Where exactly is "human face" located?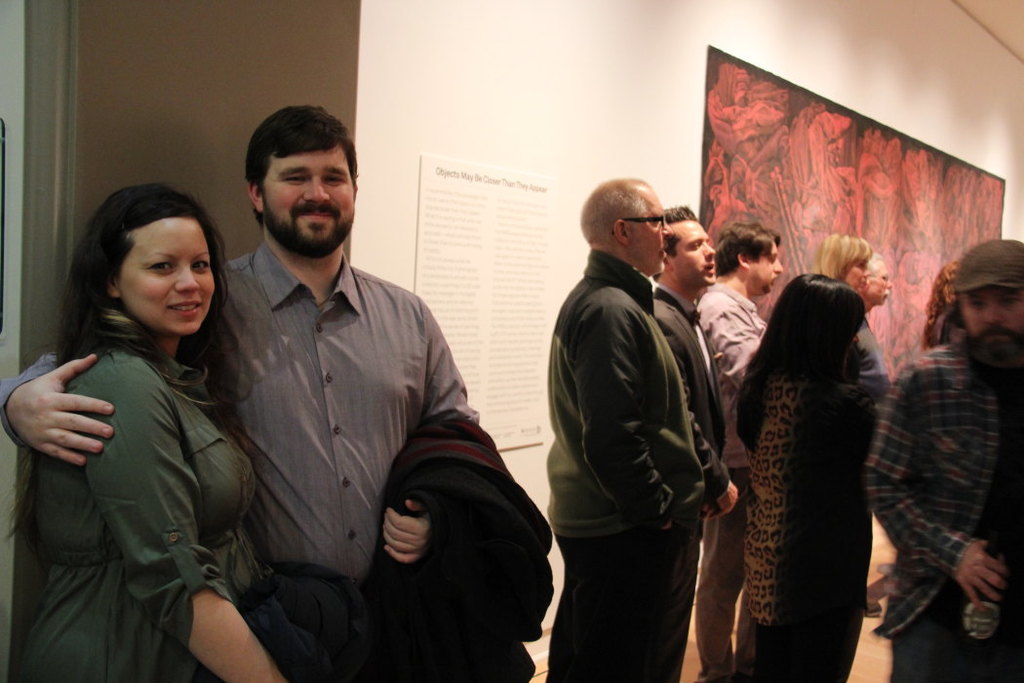
Its bounding box is 89,199,212,342.
